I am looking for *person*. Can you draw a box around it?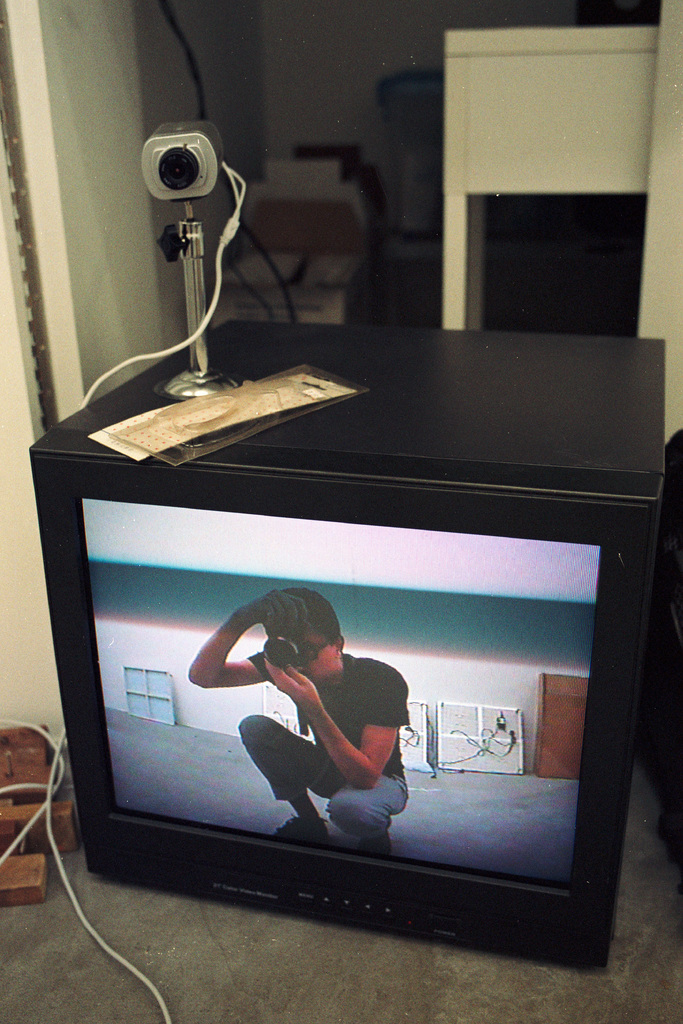
Sure, the bounding box is bbox=(190, 582, 410, 853).
